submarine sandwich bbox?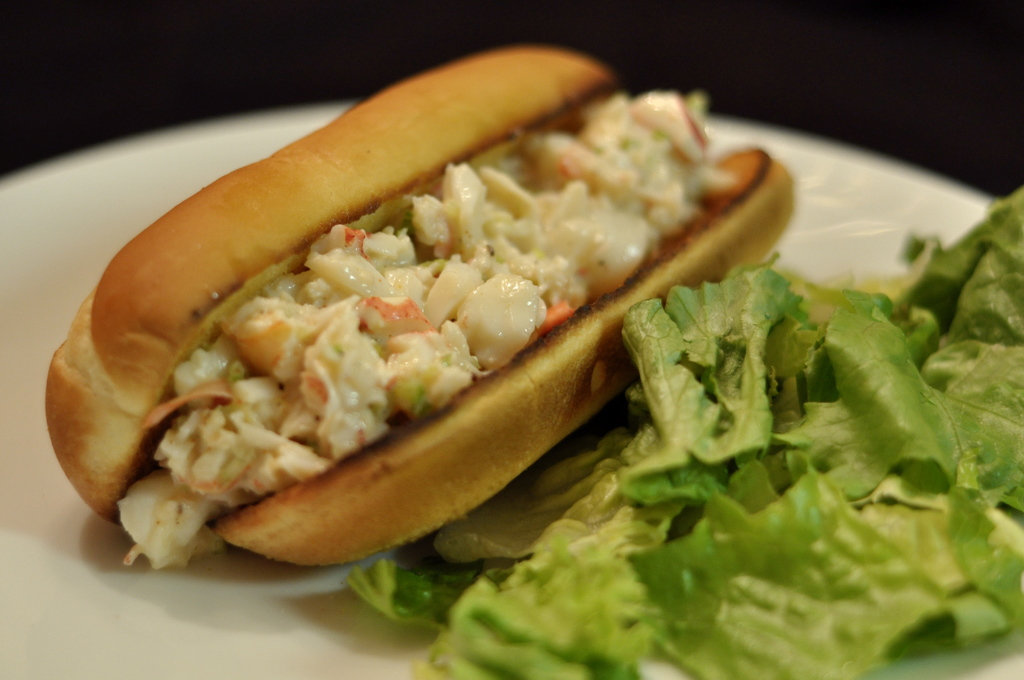
(x1=85, y1=45, x2=855, y2=556)
